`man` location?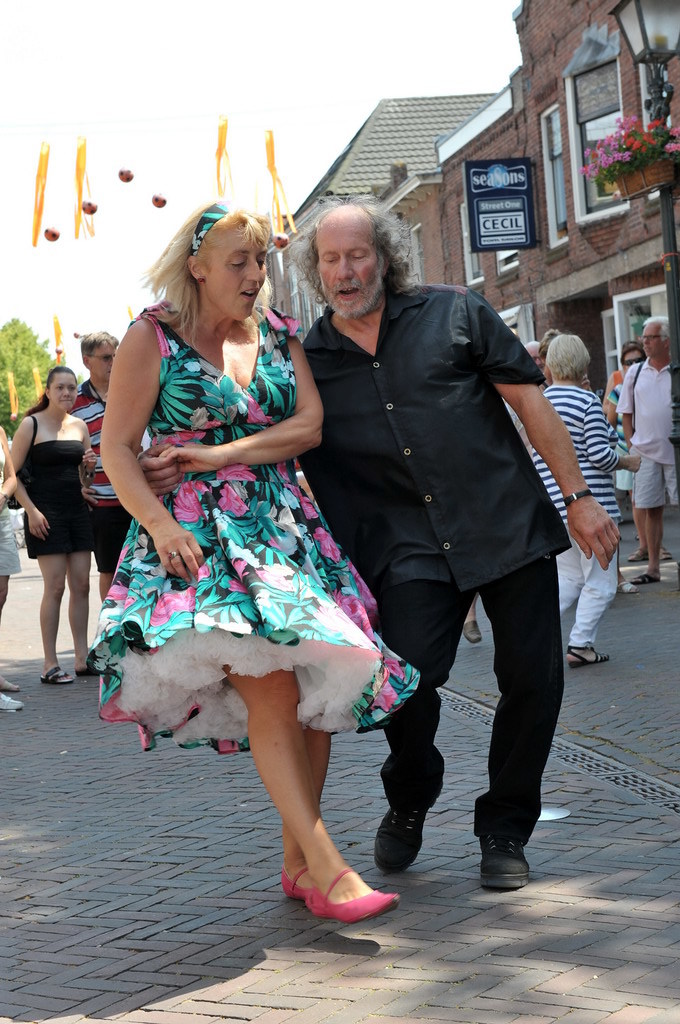
region(306, 201, 598, 890)
